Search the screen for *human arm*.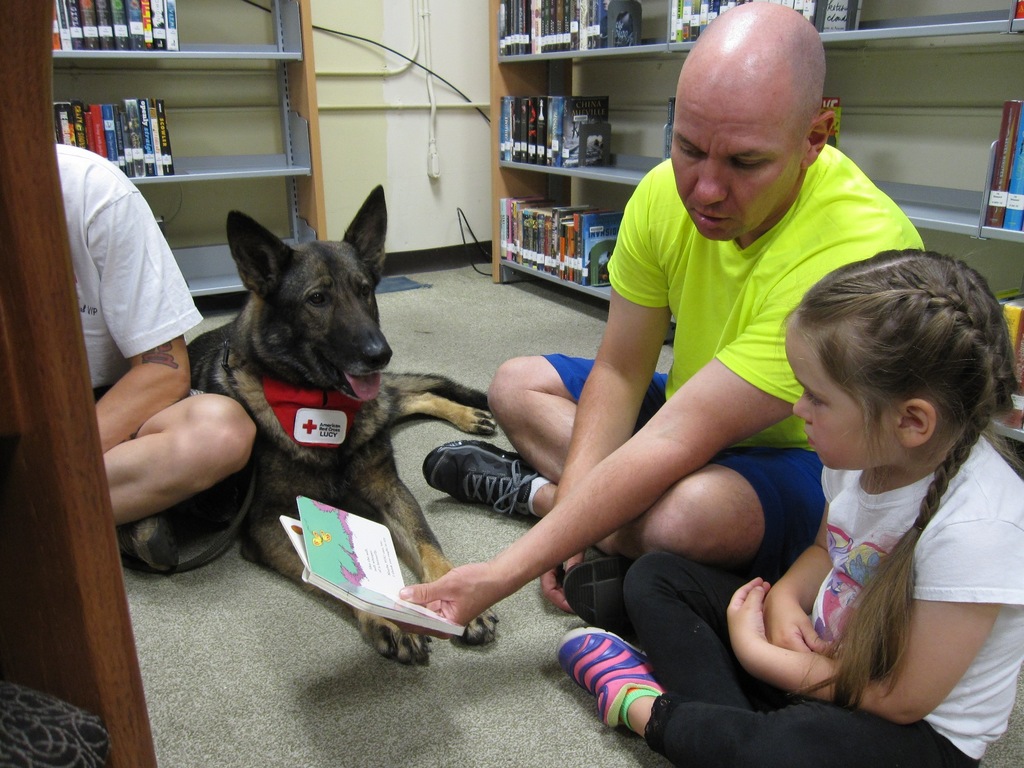
Found at x1=724, y1=500, x2=1006, y2=732.
